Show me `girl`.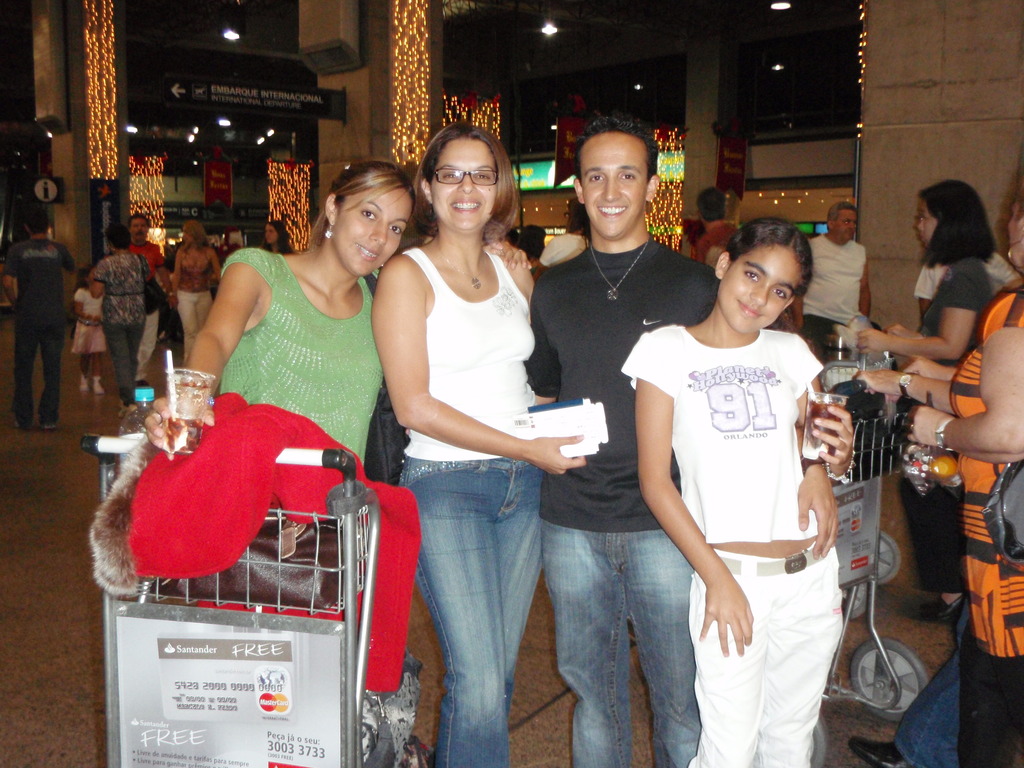
`girl` is here: x1=145, y1=161, x2=532, y2=471.
